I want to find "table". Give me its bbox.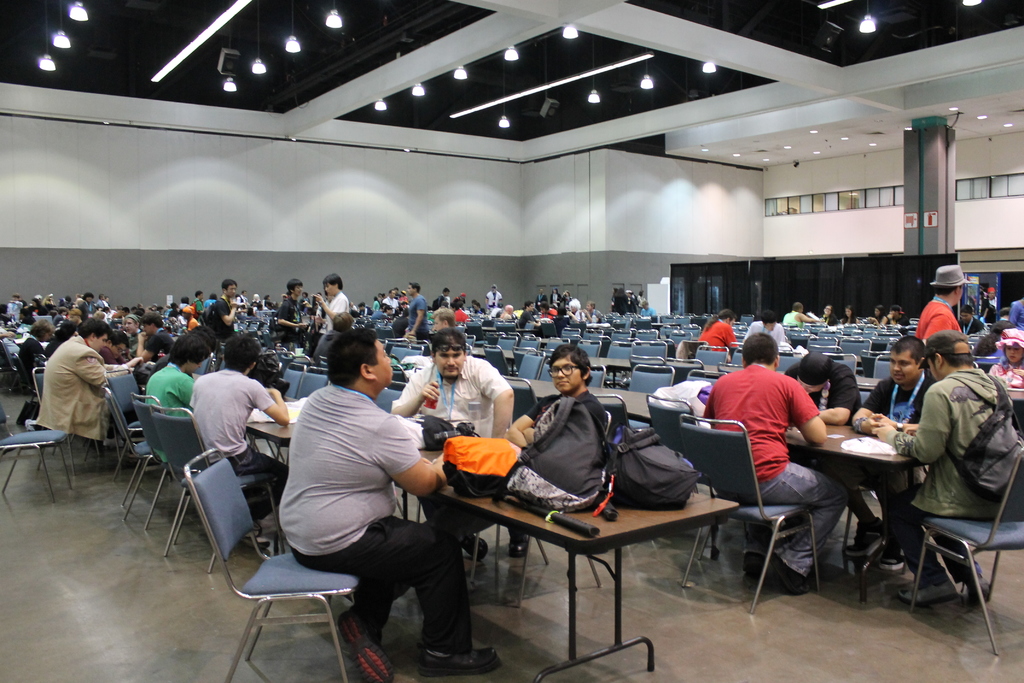
[x1=790, y1=423, x2=931, y2=603].
